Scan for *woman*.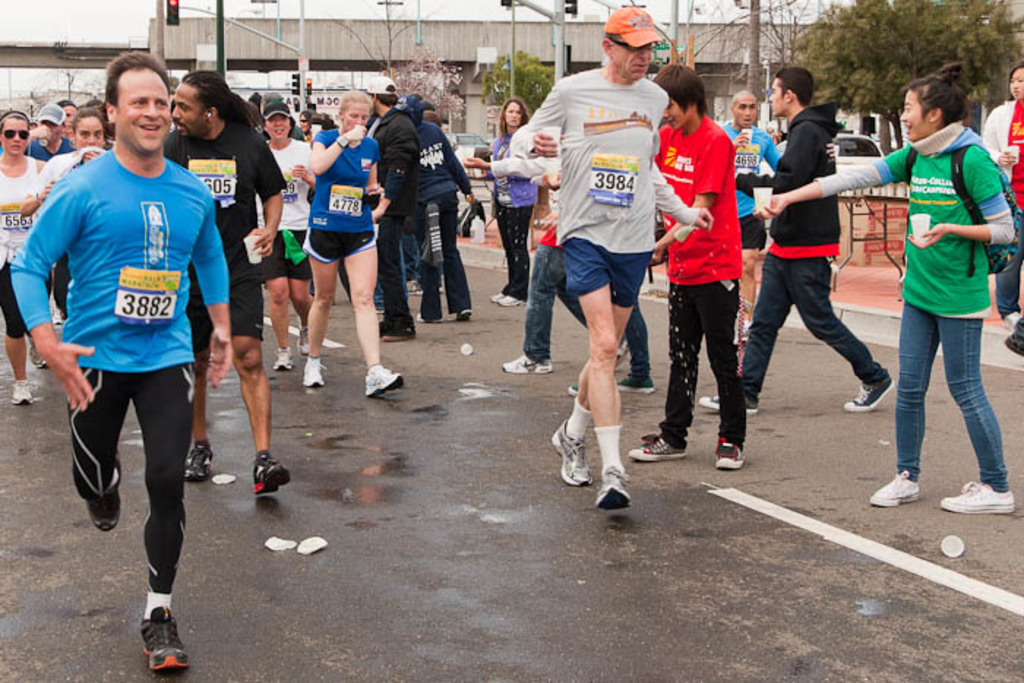
Scan result: detection(303, 86, 429, 414).
